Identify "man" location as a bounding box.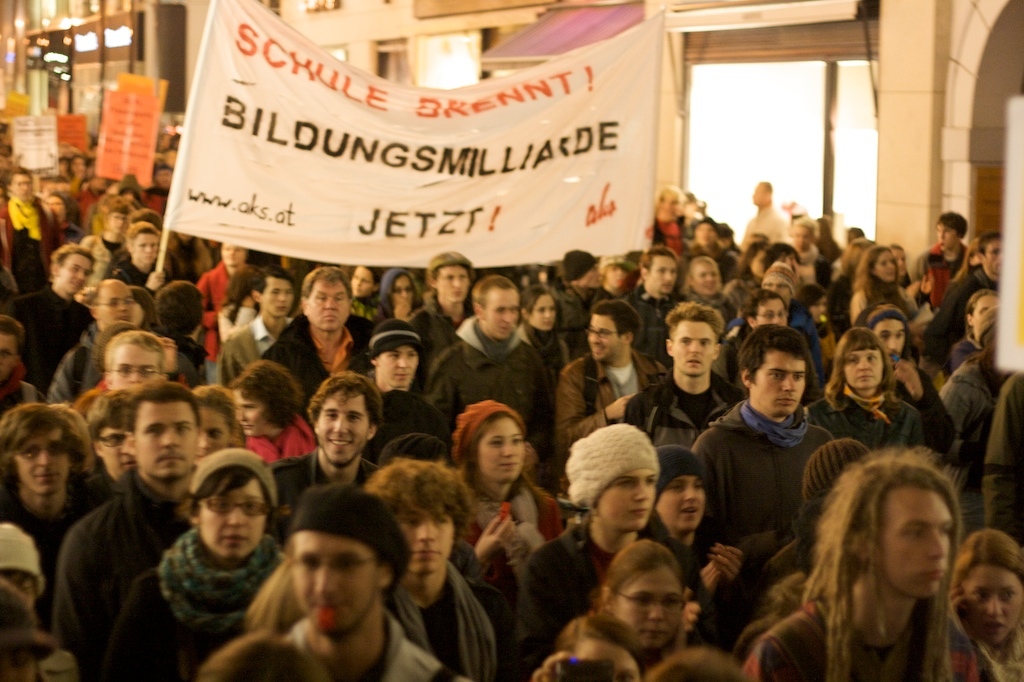
<bbox>861, 309, 955, 460</bbox>.
